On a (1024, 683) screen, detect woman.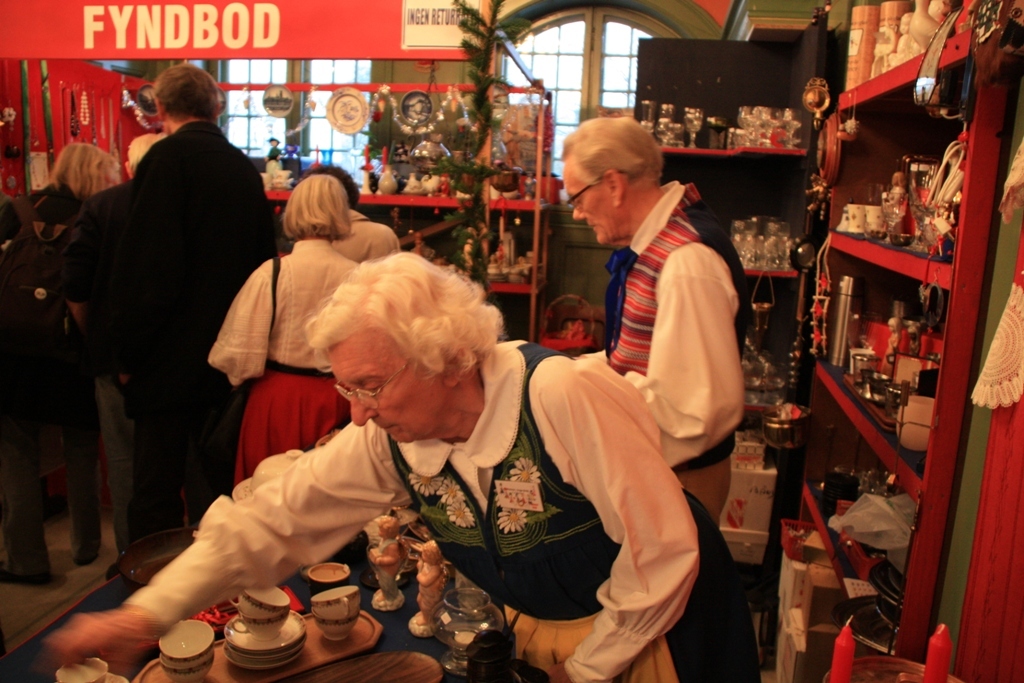
crop(294, 163, 396, 264).
